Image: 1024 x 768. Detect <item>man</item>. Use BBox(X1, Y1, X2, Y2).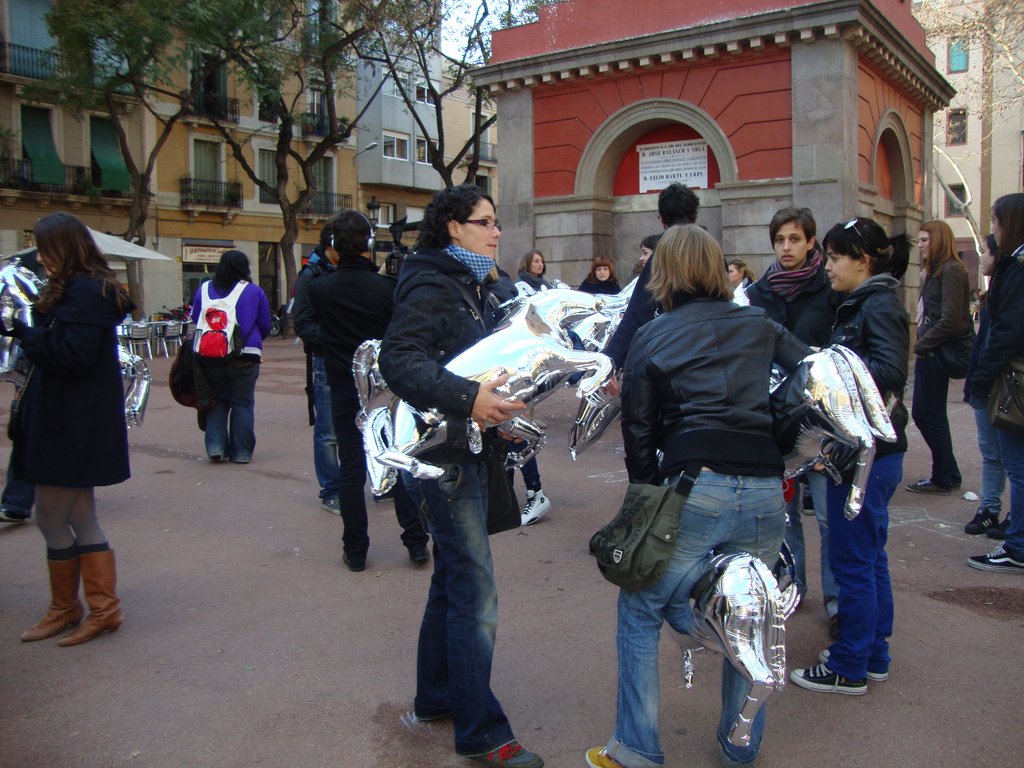
BBox(293, 201, 437, 574).
